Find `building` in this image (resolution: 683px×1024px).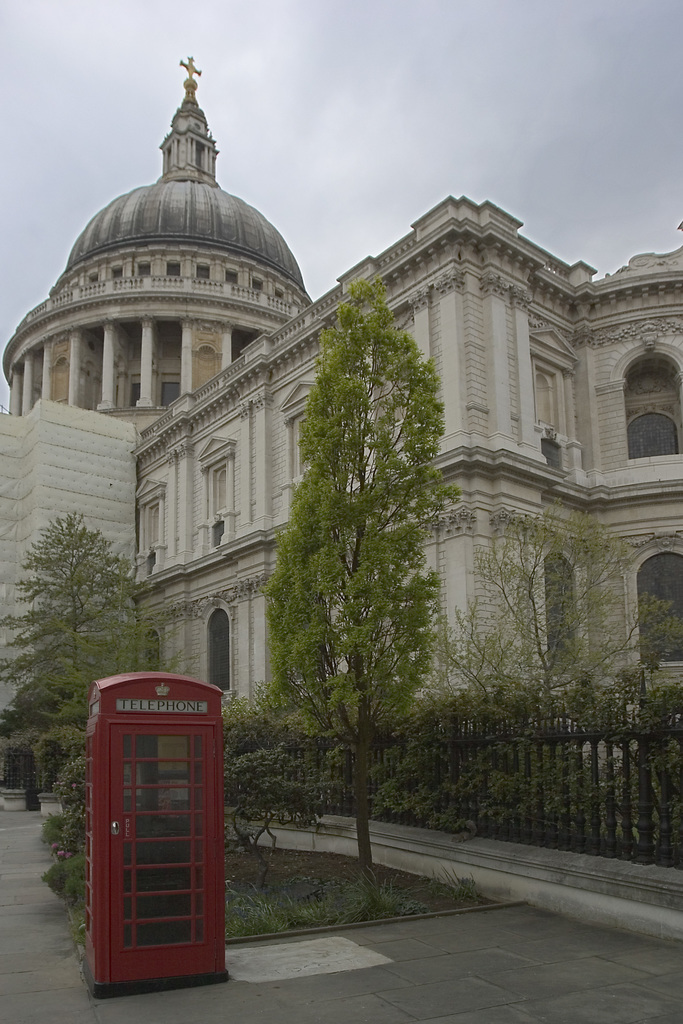
x1=0 y1=59 x2=682 y2=776.
